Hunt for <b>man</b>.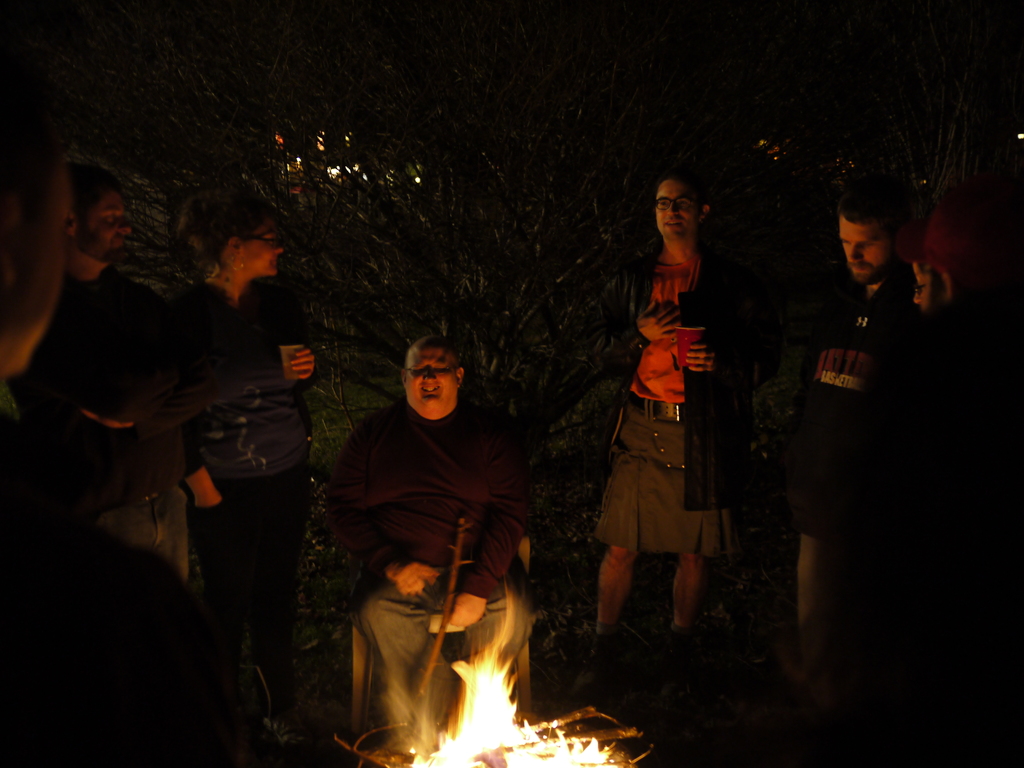
Hunted down at x1=589, y1=166, x2=770, y2=700.
